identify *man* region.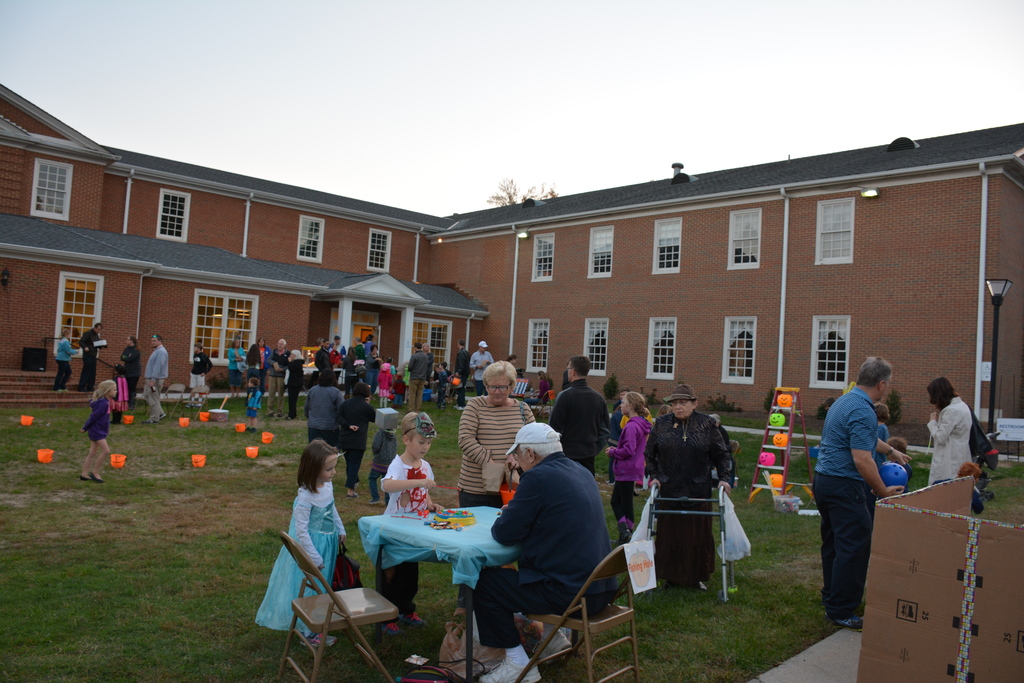
Region: (left=79, top=322, right=103, bottom=393).
